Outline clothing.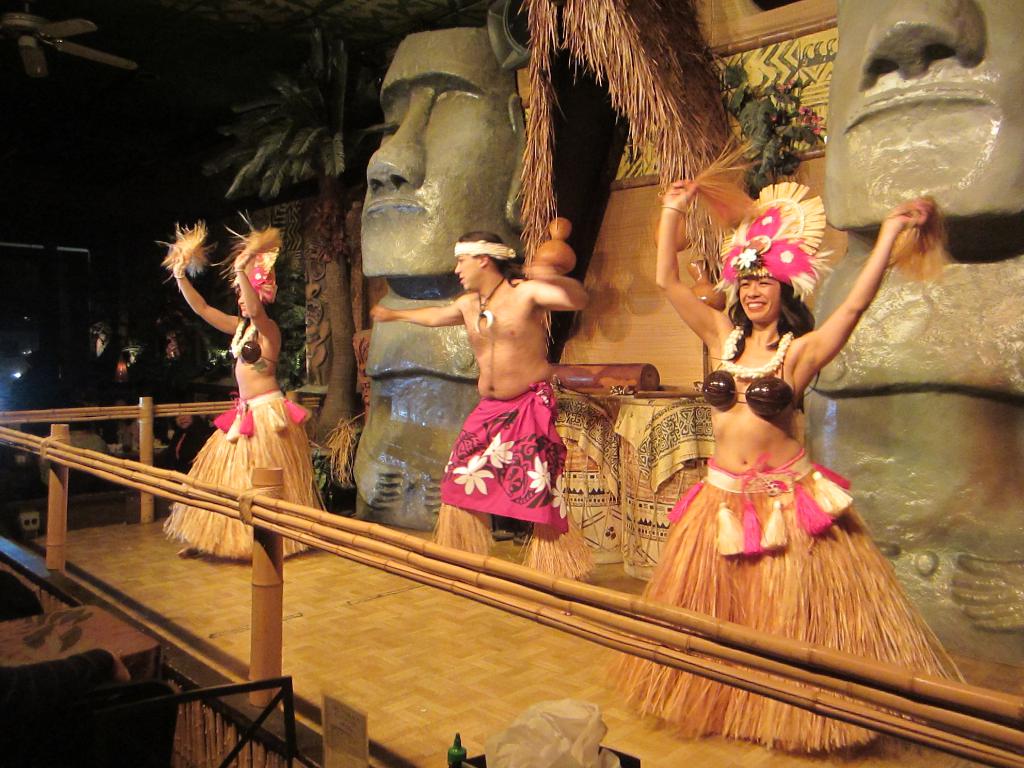
Outline: (162,421,216,468).
